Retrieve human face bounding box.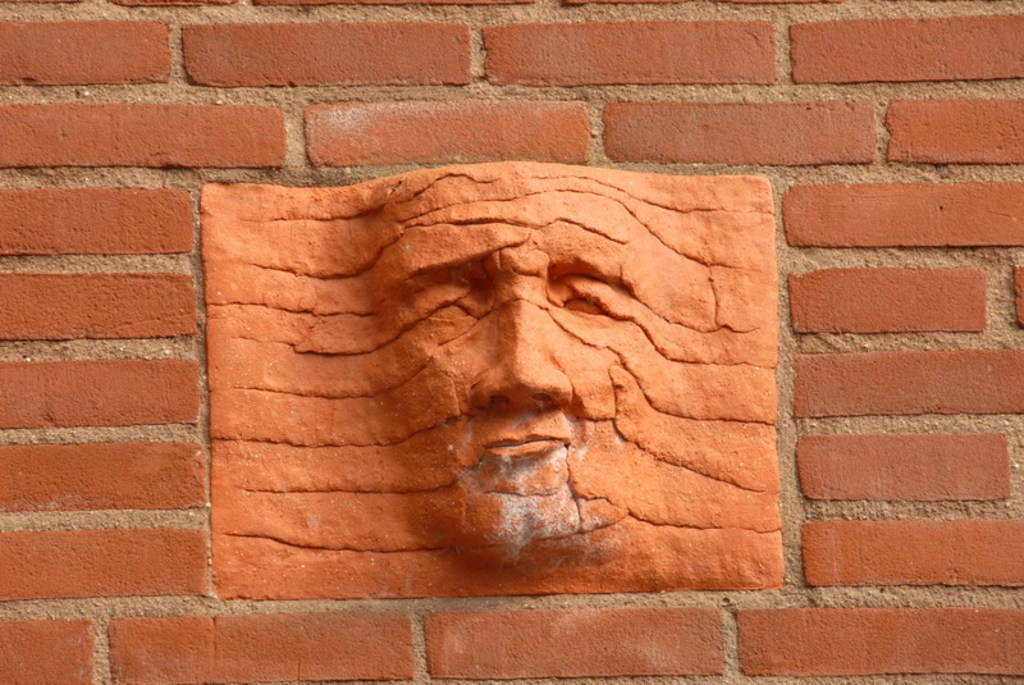
Bounding box: 372,163,671,567.
